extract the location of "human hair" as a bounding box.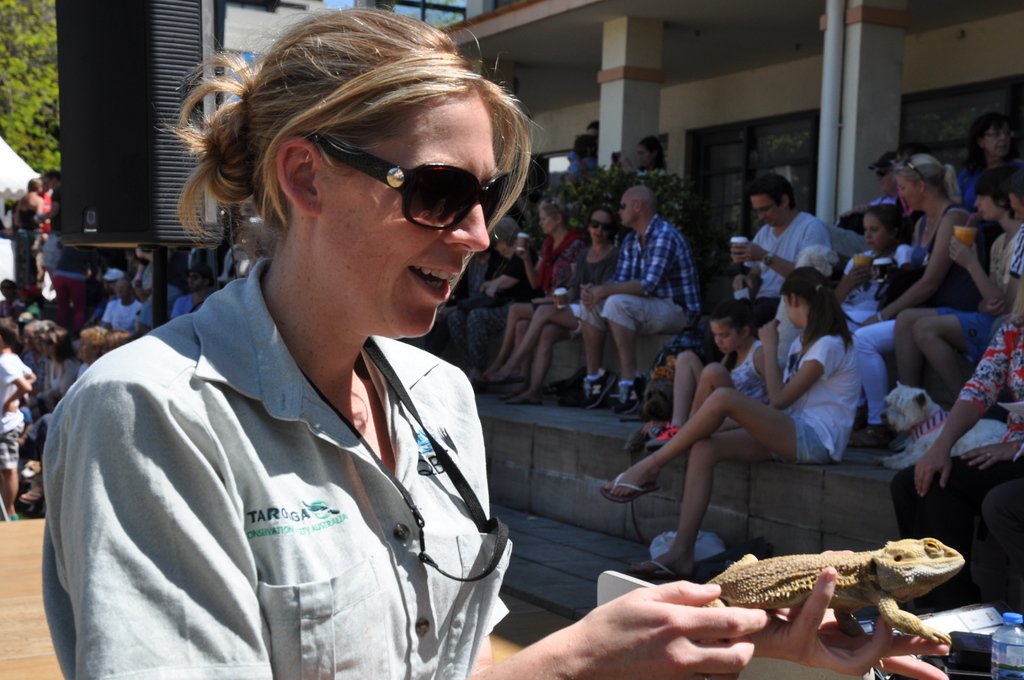
[894, 151, 959, 206].
